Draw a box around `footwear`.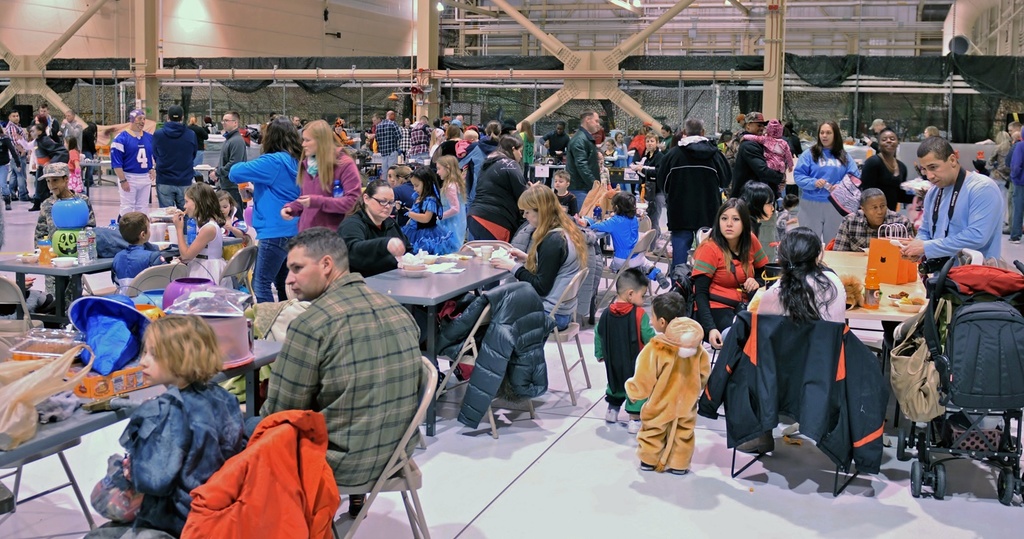
[664, 467, 686, 477].
